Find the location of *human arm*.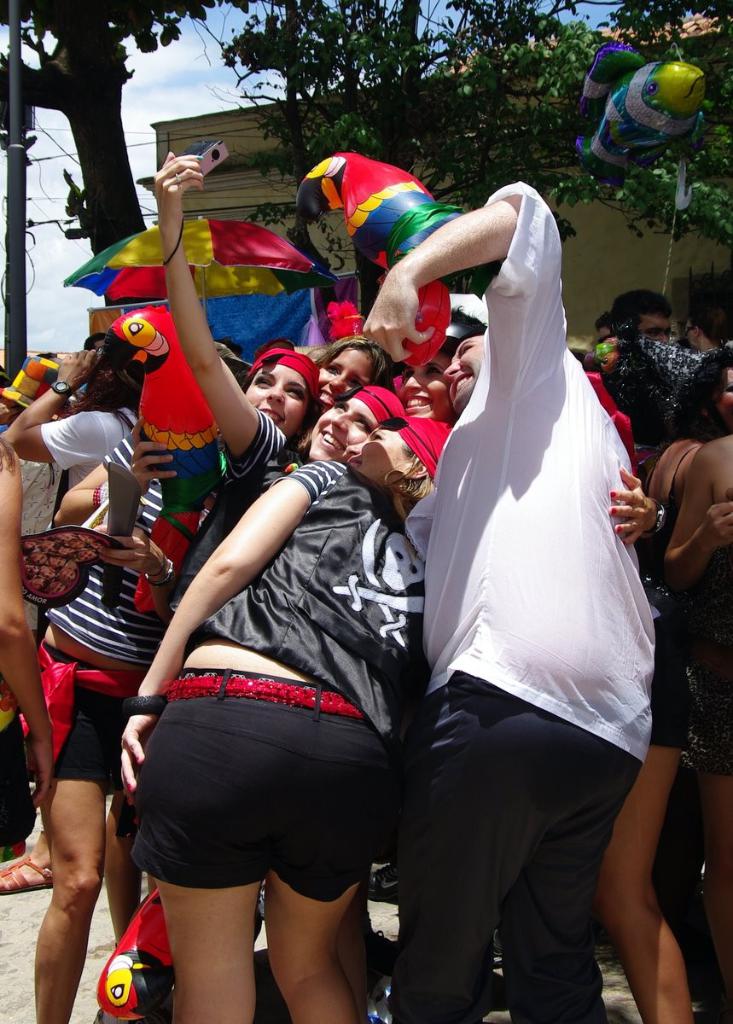
Location: (x1=115, y1=453, x2=348, y2=812).
